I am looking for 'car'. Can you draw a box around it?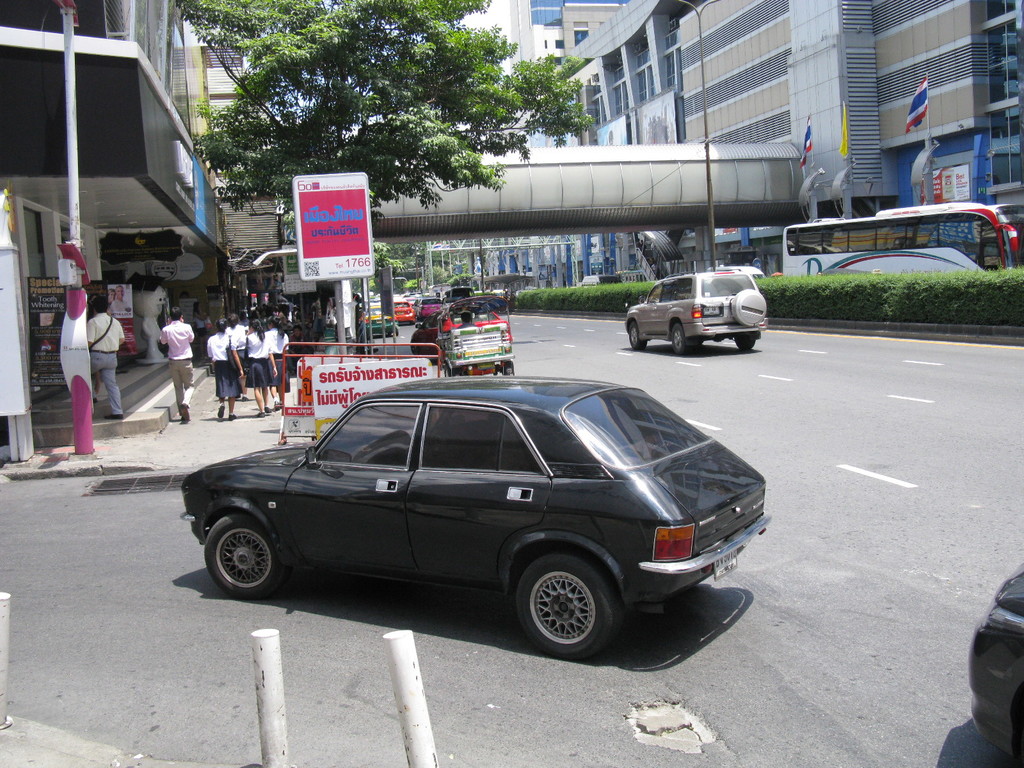
Sure, the bounding box is (625,266,764,356).
